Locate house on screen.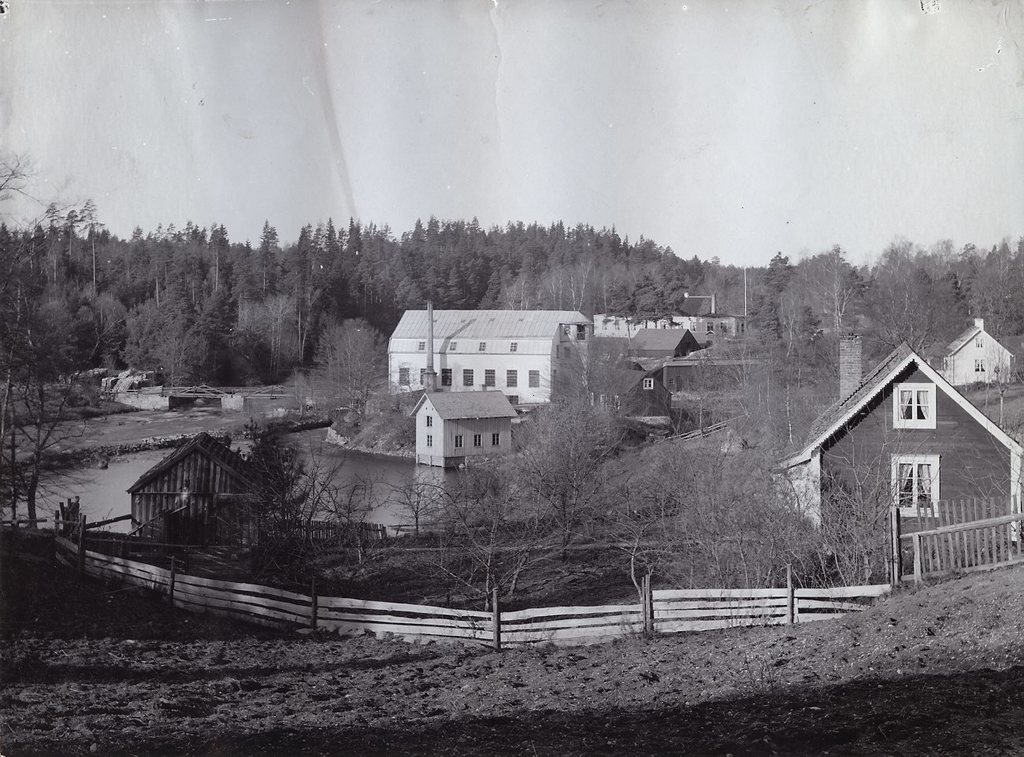
On screen at [103,366,156,409].
